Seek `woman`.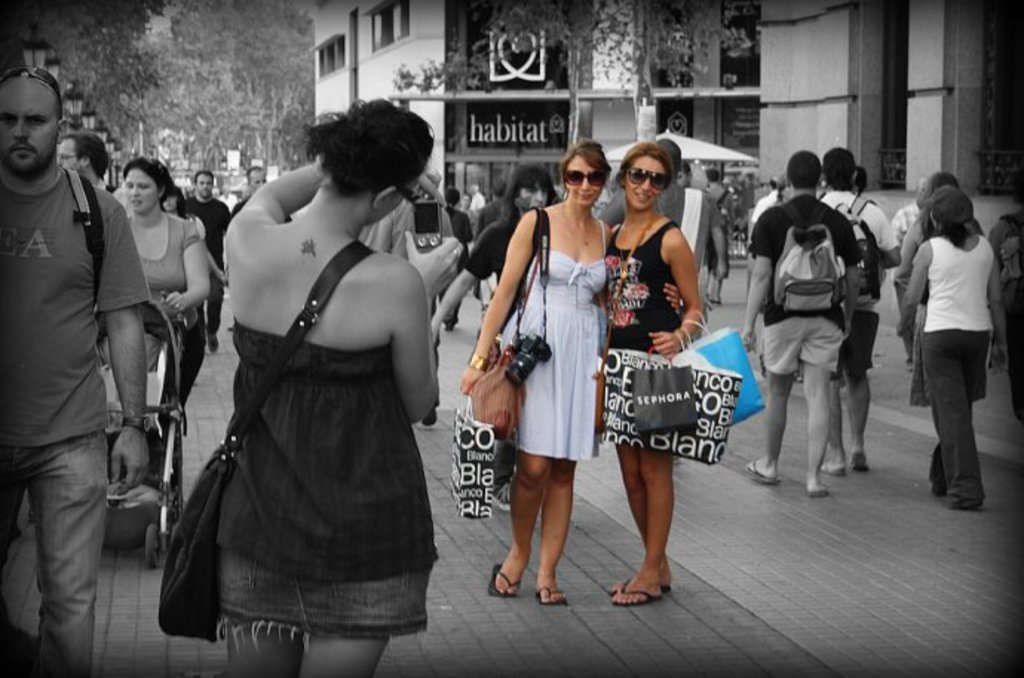
select_region(459, 136, 683, 607).
